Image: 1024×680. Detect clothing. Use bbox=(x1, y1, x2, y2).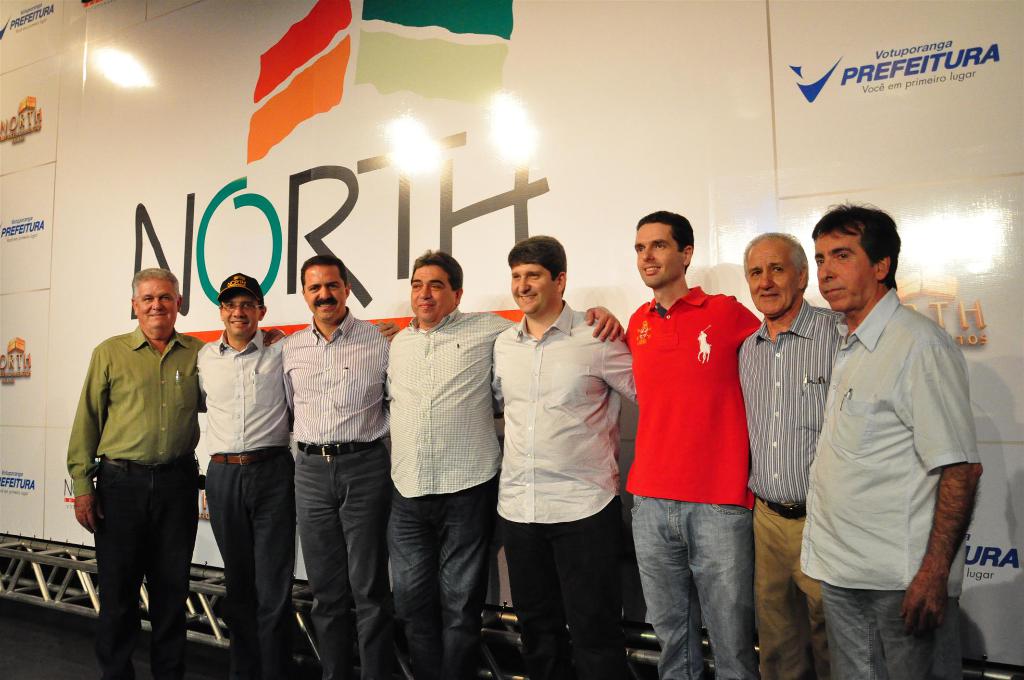
bbox=(89, 442, 194, 679).
